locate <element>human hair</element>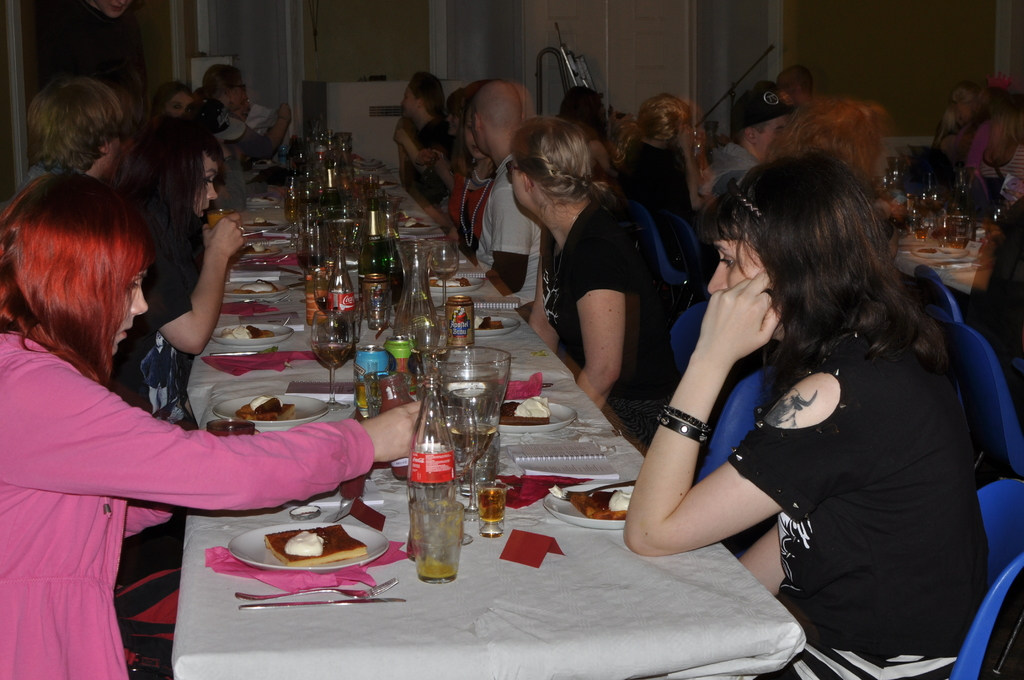
bbox(512, 111, 618, 209)
